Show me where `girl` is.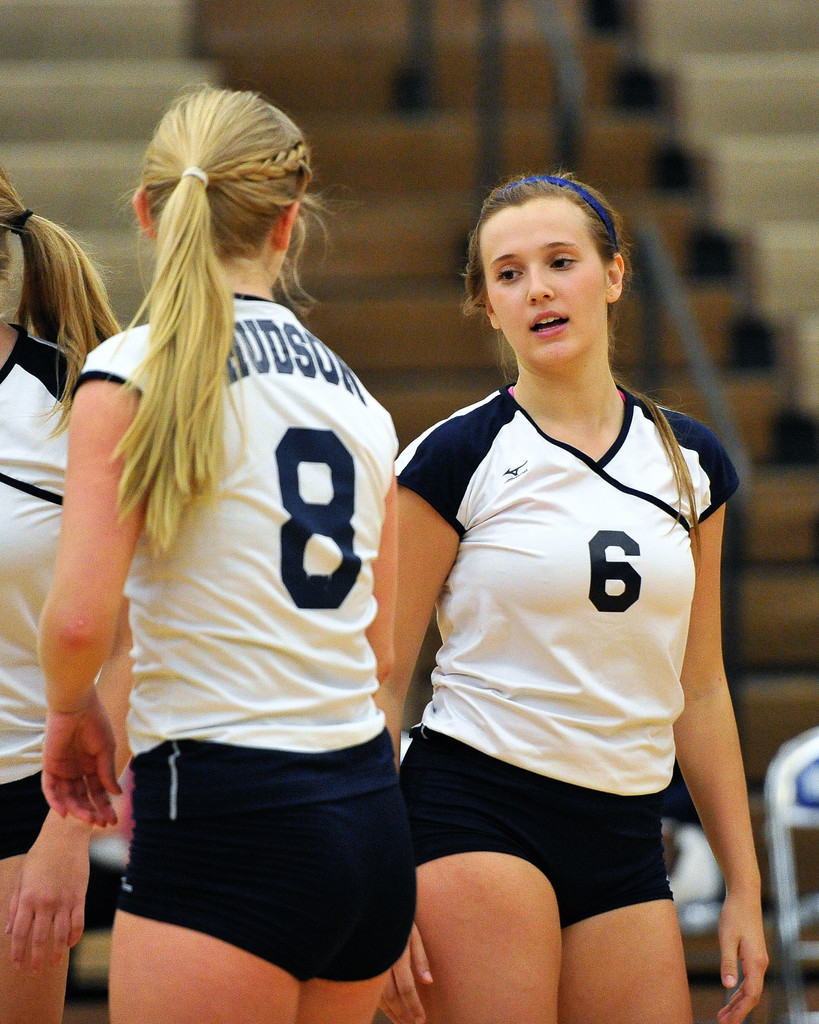
`girl` is at [x1=367, y1=171, x2=770, y2=1023].
